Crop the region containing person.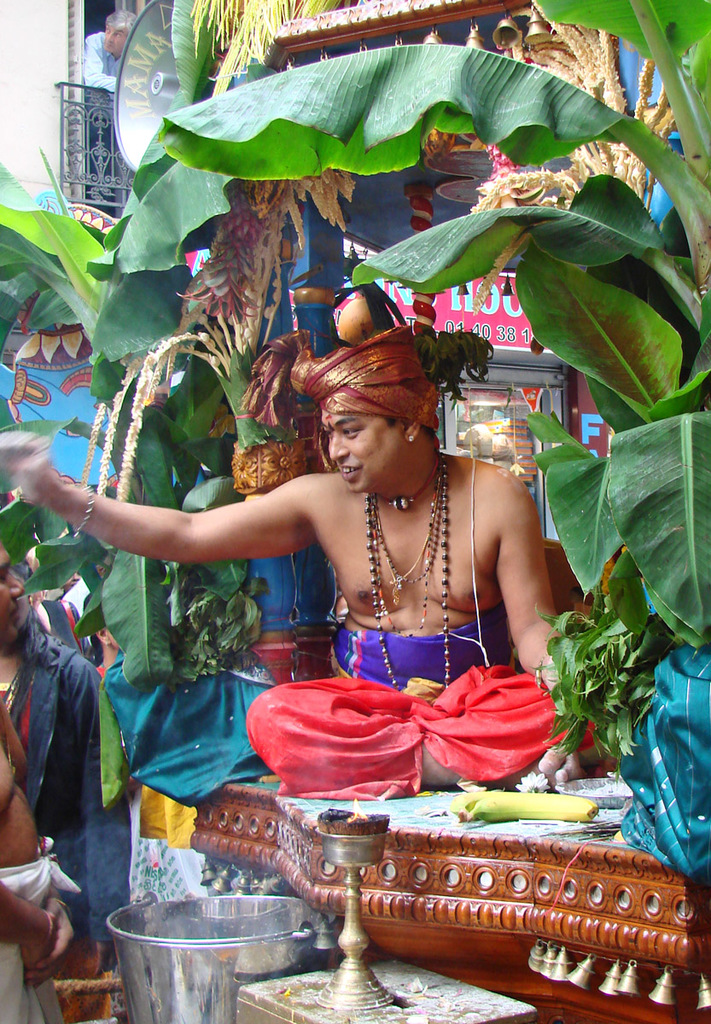
Crop region: (left=0, top=540, right=77, bottom=1023).
